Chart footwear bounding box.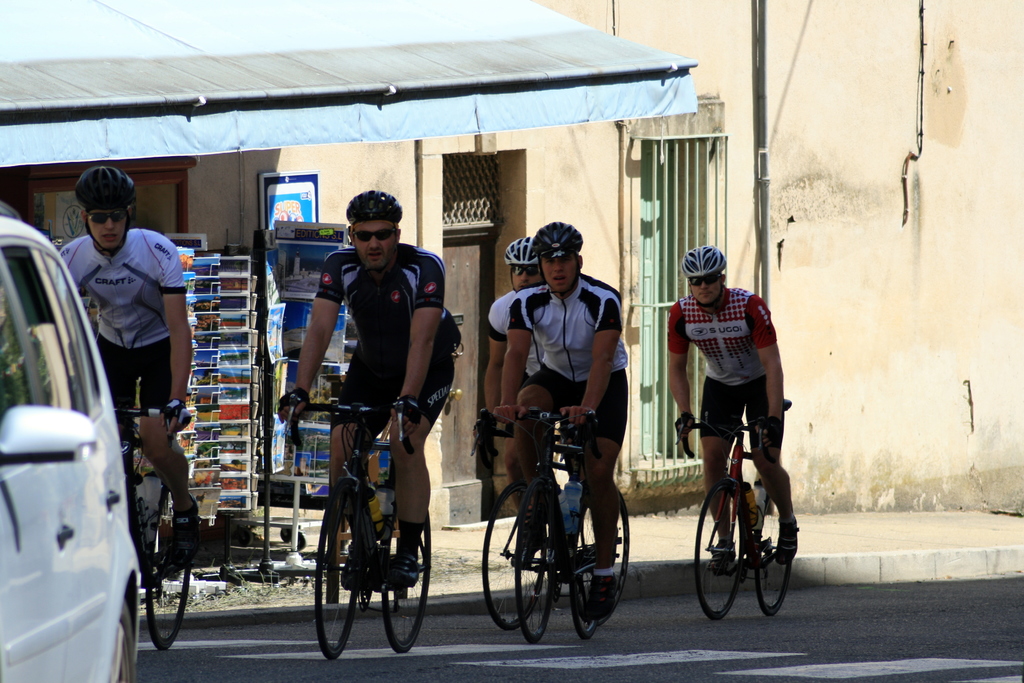
Charted: (338, 544, 379, 595).
